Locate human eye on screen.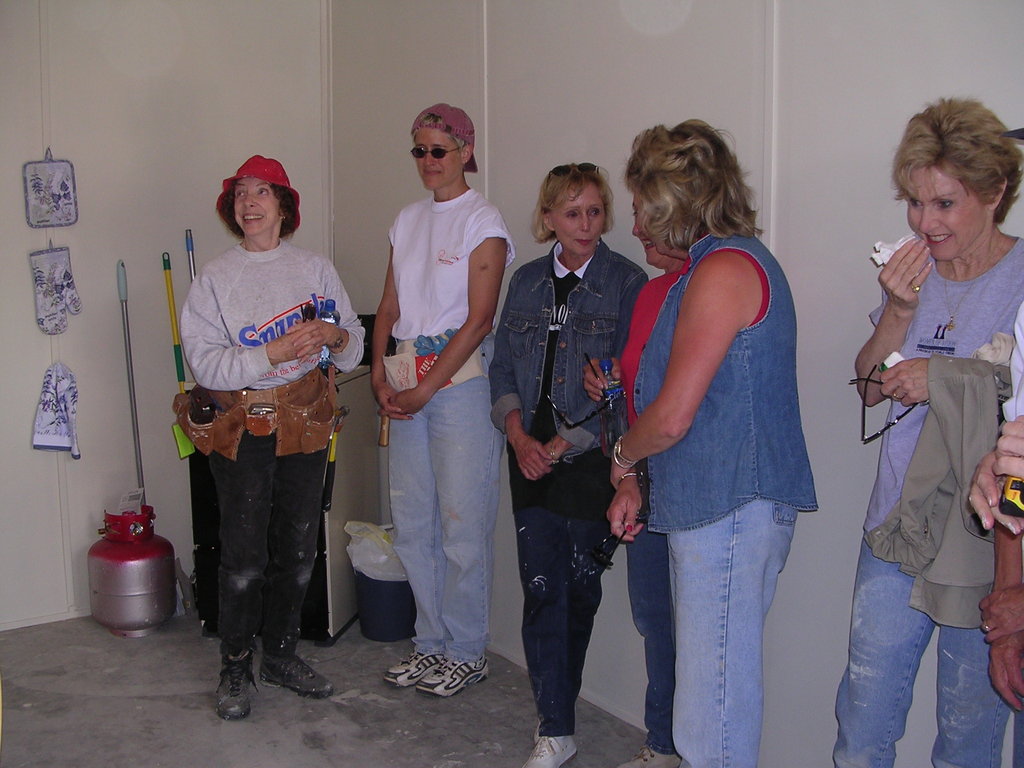
On screen at <region>415, 145, 424, 155</region>.
